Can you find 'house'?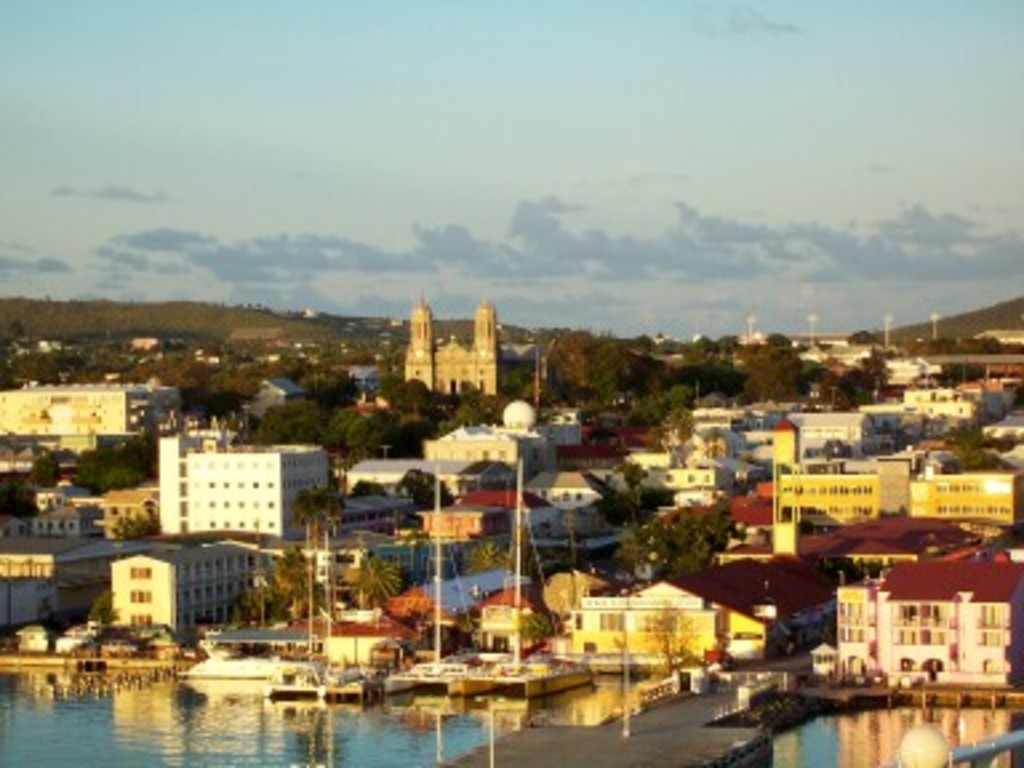
Yes, bounding box: pyautogui.locateOnScreen(21, 517, 101, 632).
